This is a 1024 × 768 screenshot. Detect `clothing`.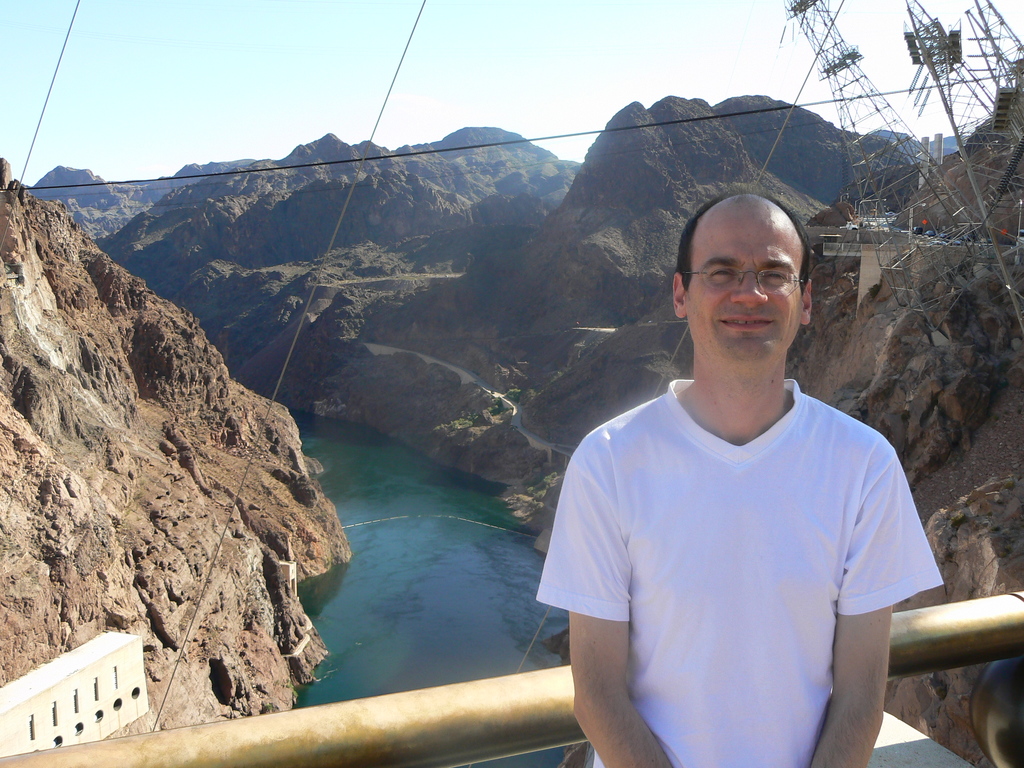
(x1=520, y1=367, x2=943, y2=767).
